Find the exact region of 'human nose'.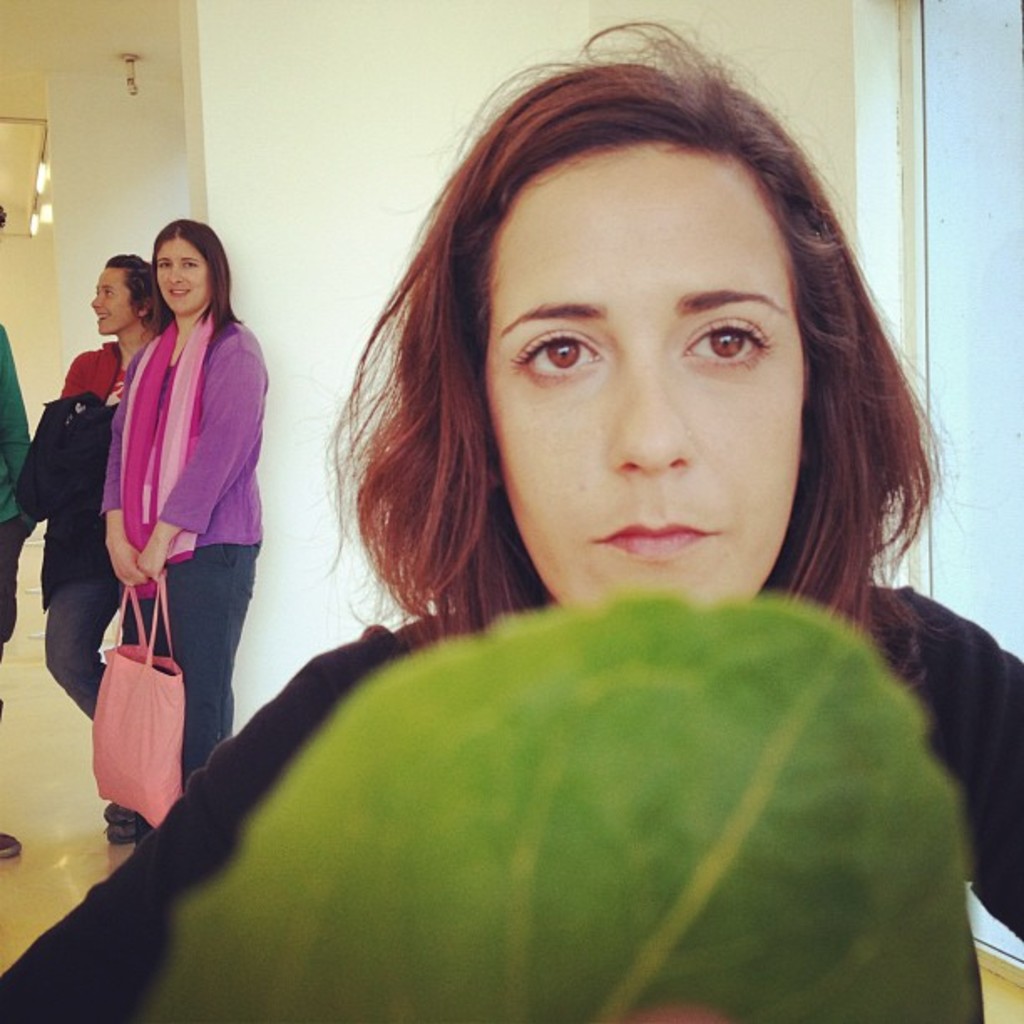
Exact region: bbox=[87, 294, 102, 305].
